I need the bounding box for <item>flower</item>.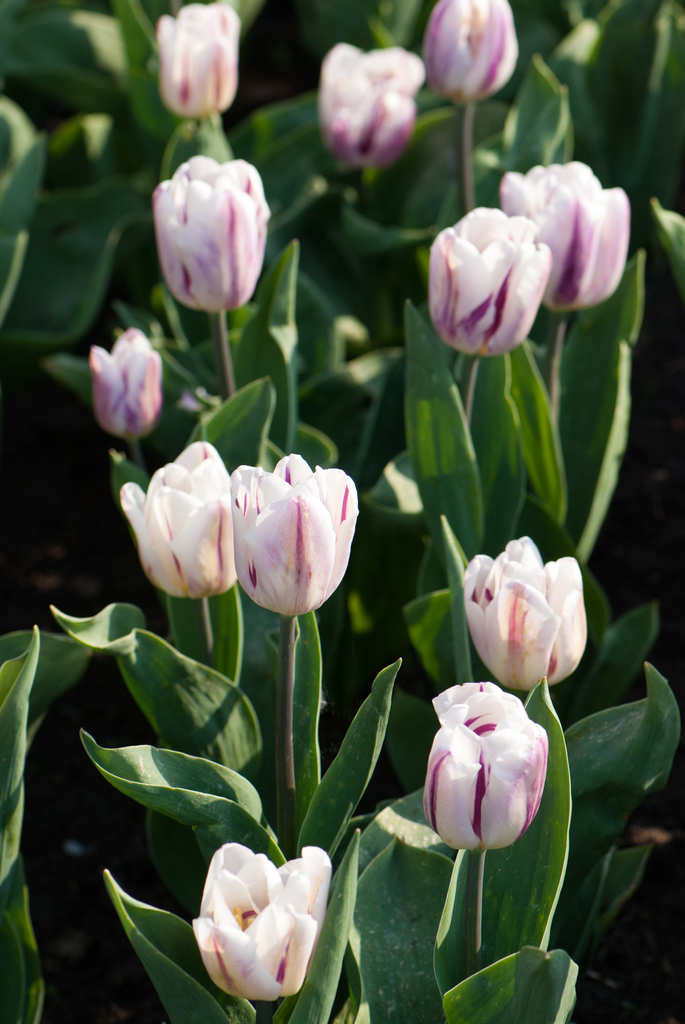
Here it is: <bbox>148, 1, 242, 109</bbox>.
